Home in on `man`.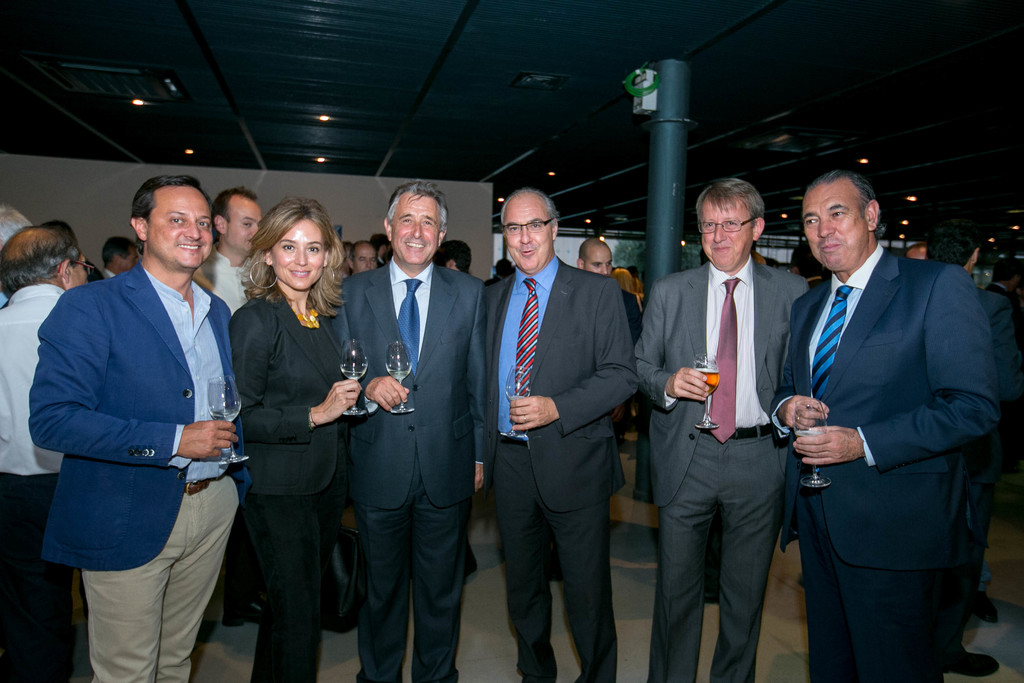
Homed in at <bbox>198, 189, 268, 324</bbox>.
